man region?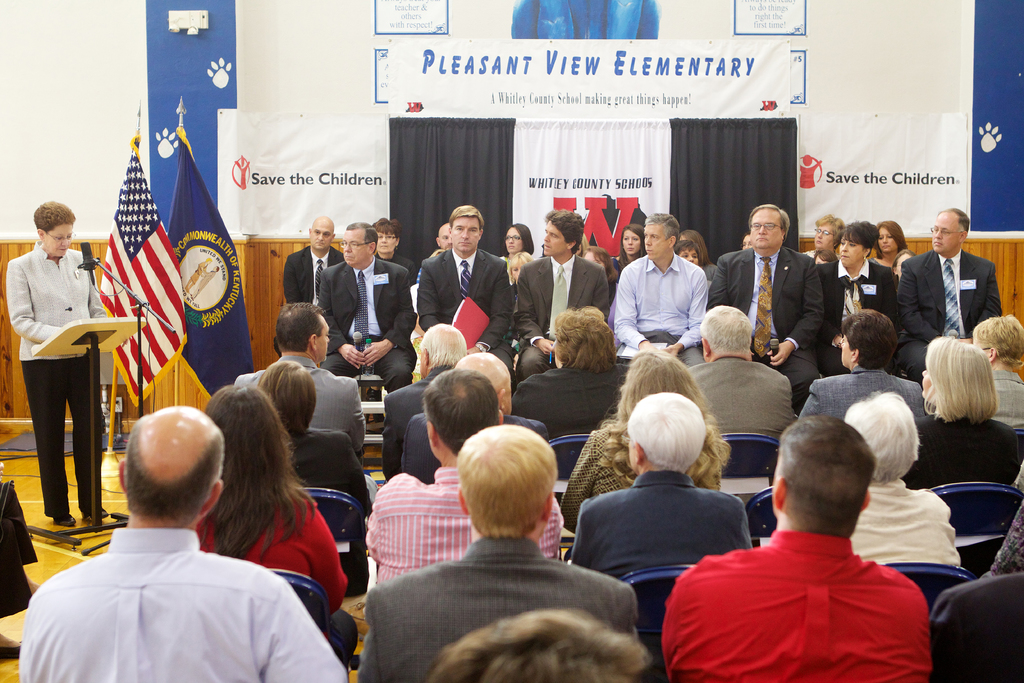
284,214,360,343
